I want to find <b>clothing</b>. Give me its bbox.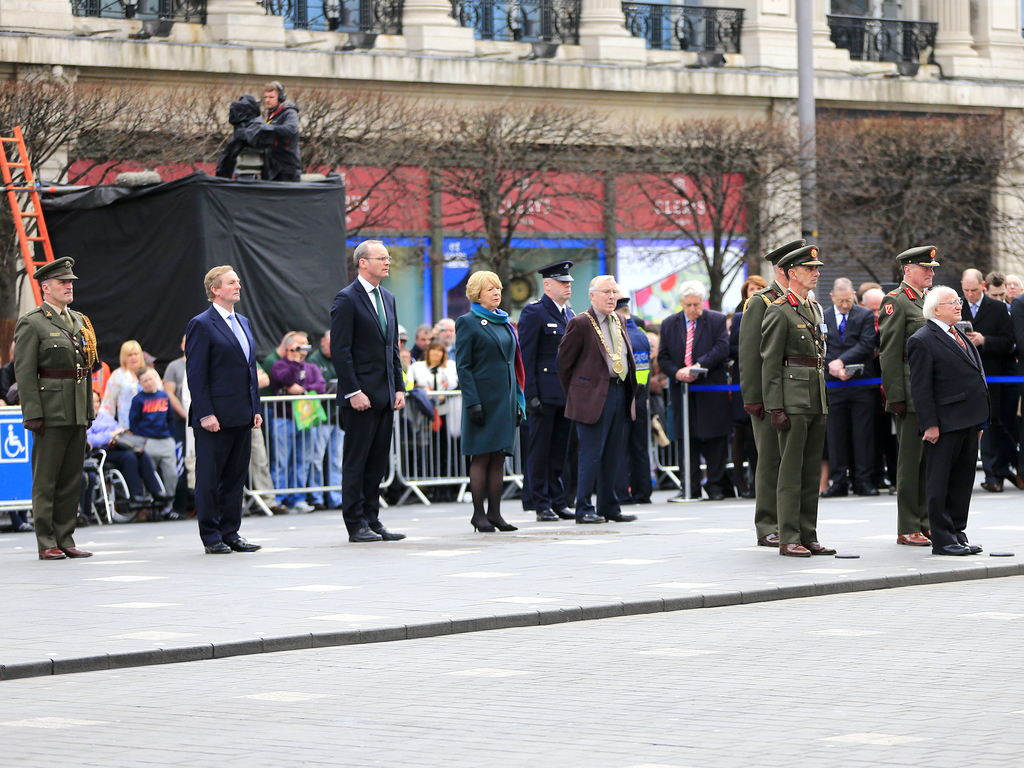
BBox(735, 284, 787, 522).
